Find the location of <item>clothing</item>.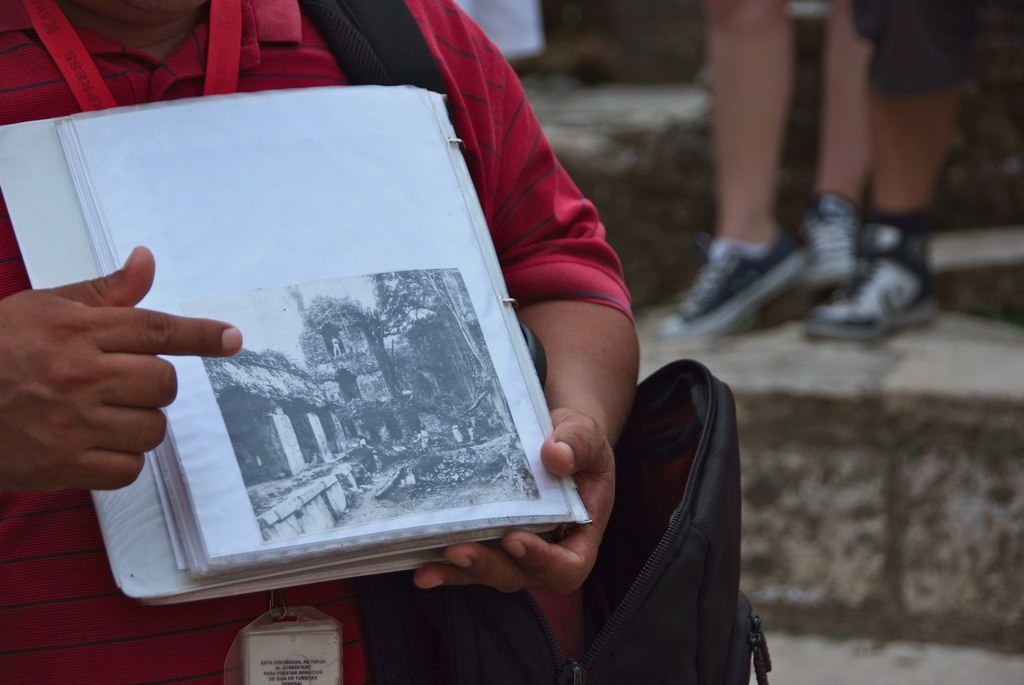
Location: bbox=(0, 0, 637, 684).
